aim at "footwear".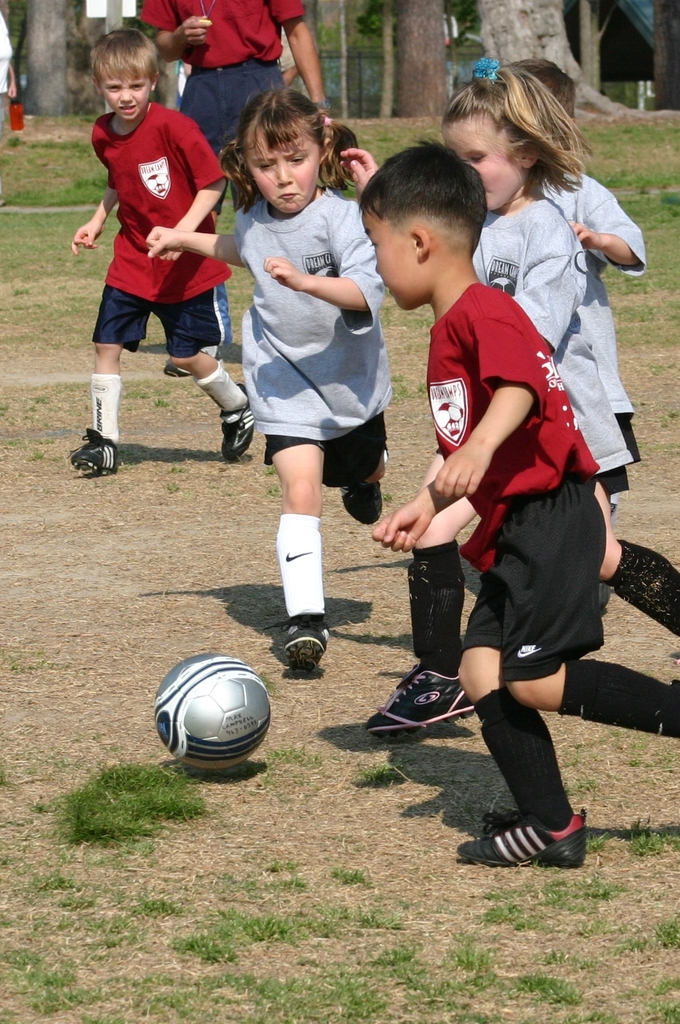
Aimed at rect(284, 608, 328, 676).
